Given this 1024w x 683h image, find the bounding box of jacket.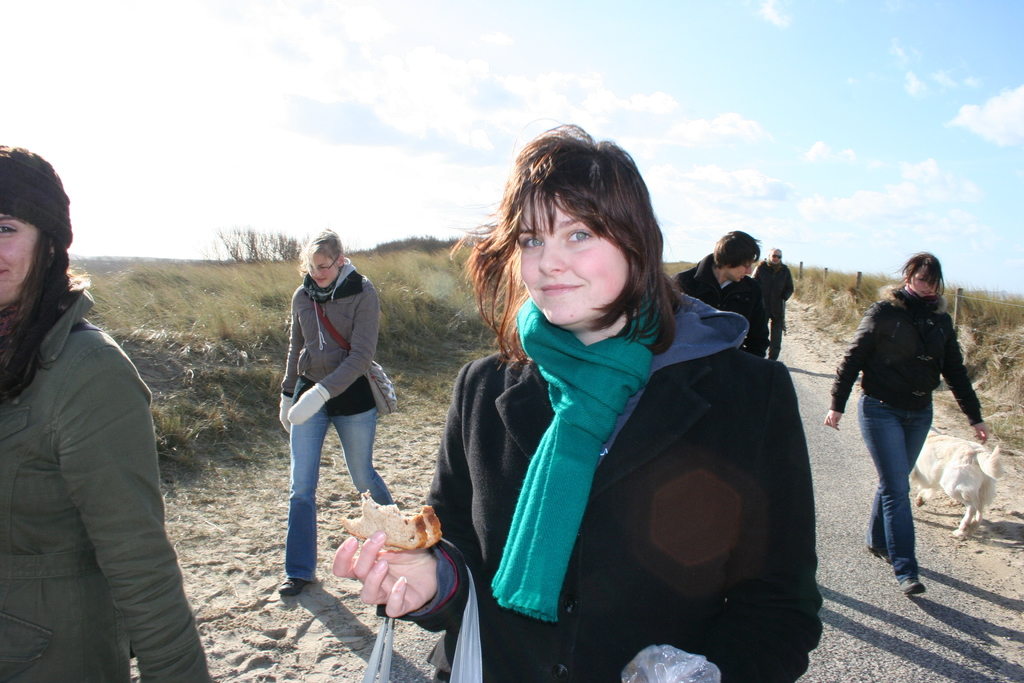
<region>424, 234, 820, 655</region>.
